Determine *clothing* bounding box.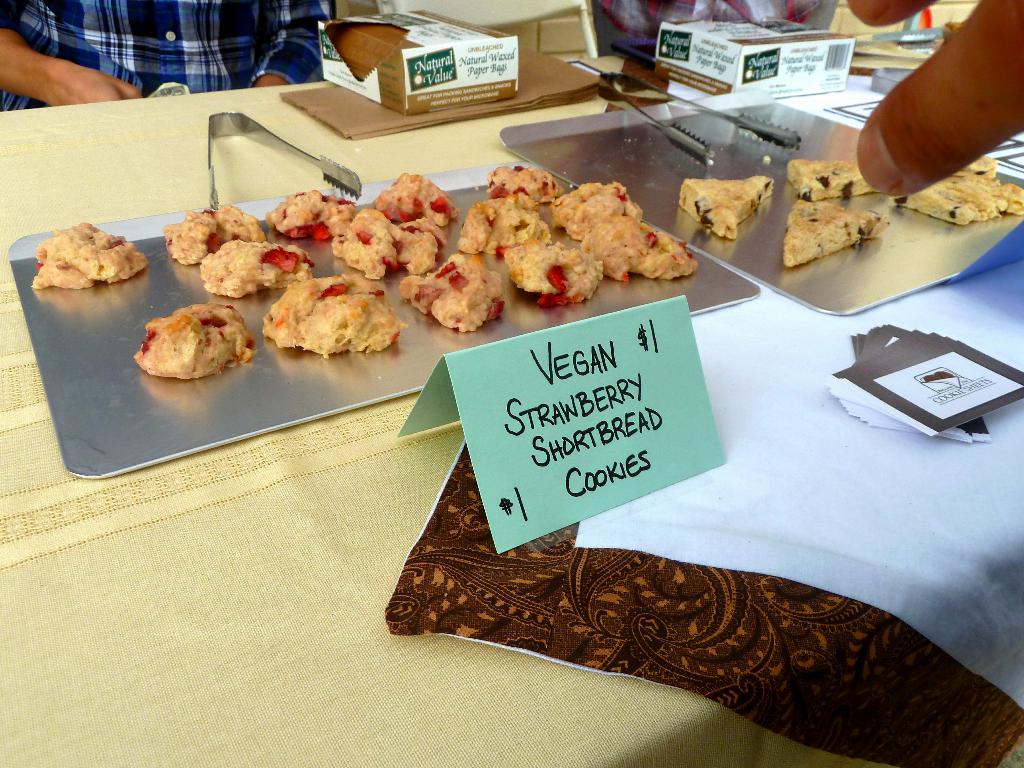
Determined: rect(0, 0, 339, 122).
